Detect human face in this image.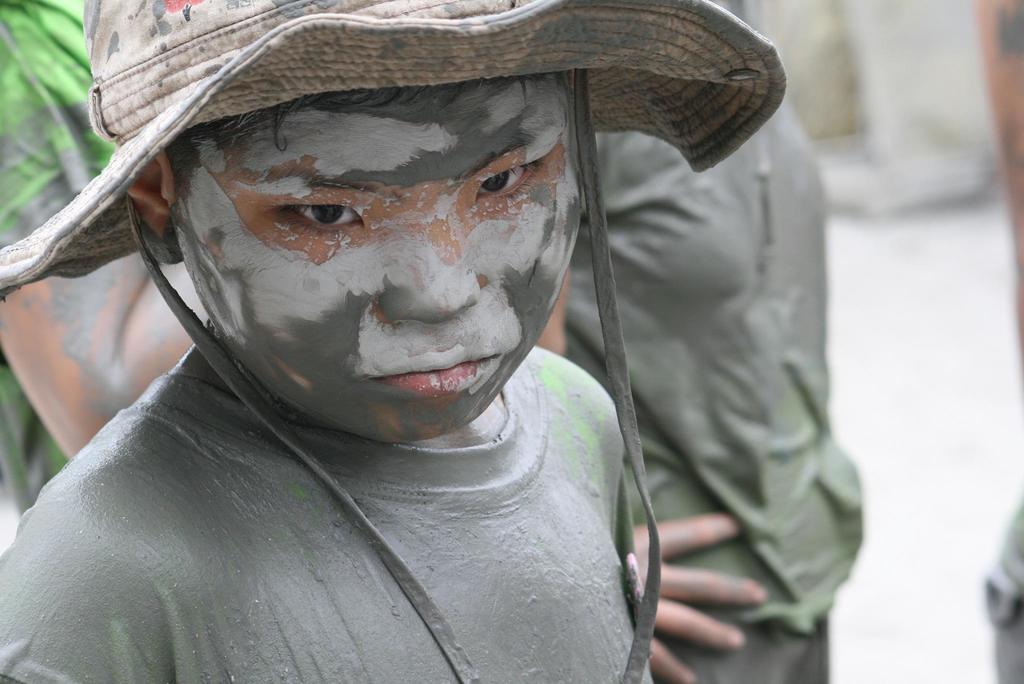
Detection: [176, 72, 582, 449].
